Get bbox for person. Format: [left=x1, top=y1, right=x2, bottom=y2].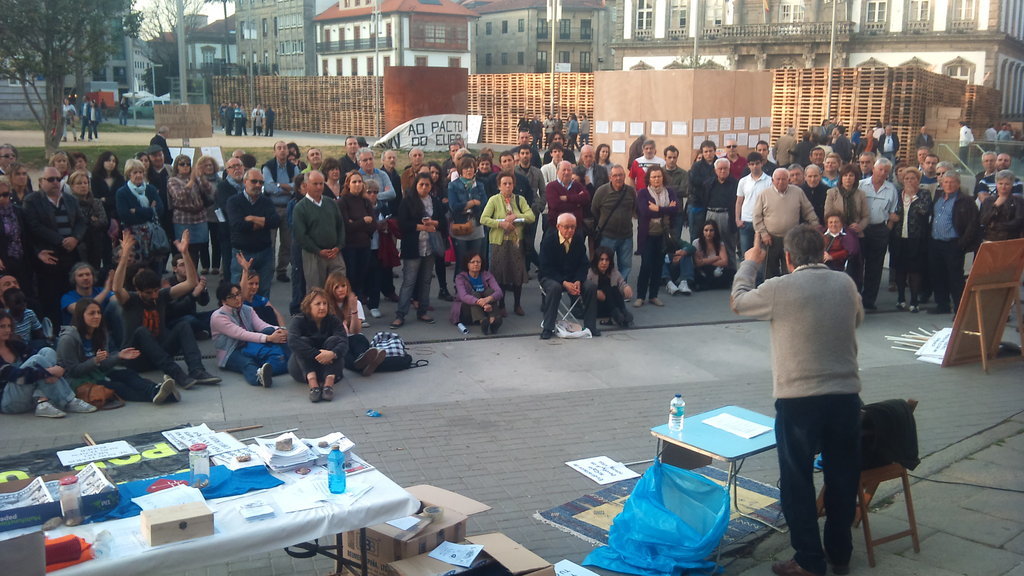
[left=317, top=266, right=393, bottom=374].
